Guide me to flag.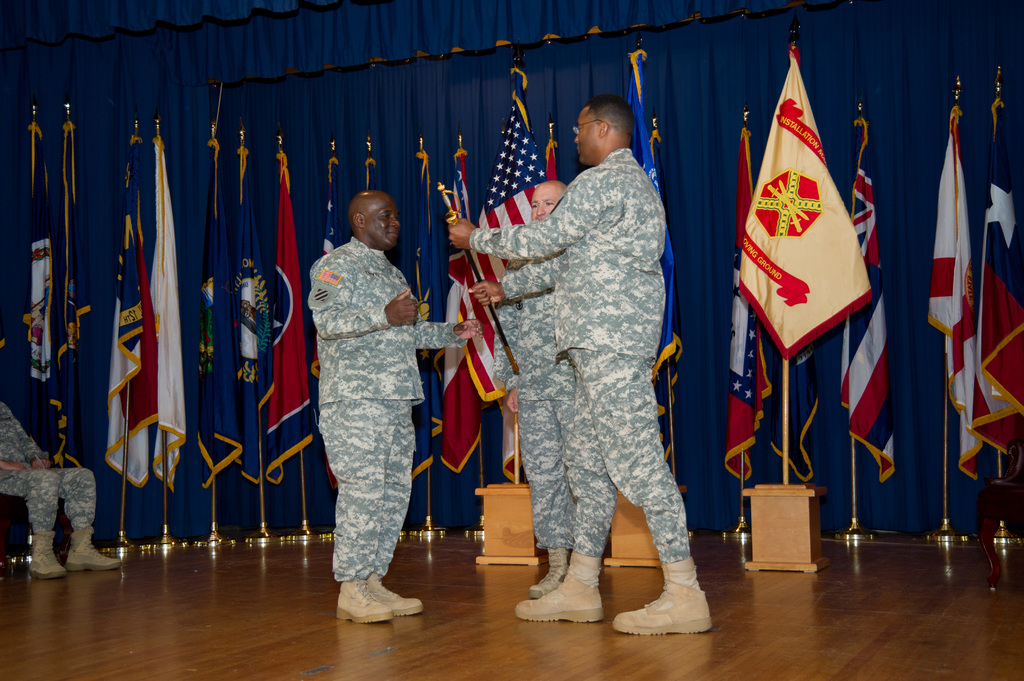
Guidance: rect(961, 93, 1023, 472).
